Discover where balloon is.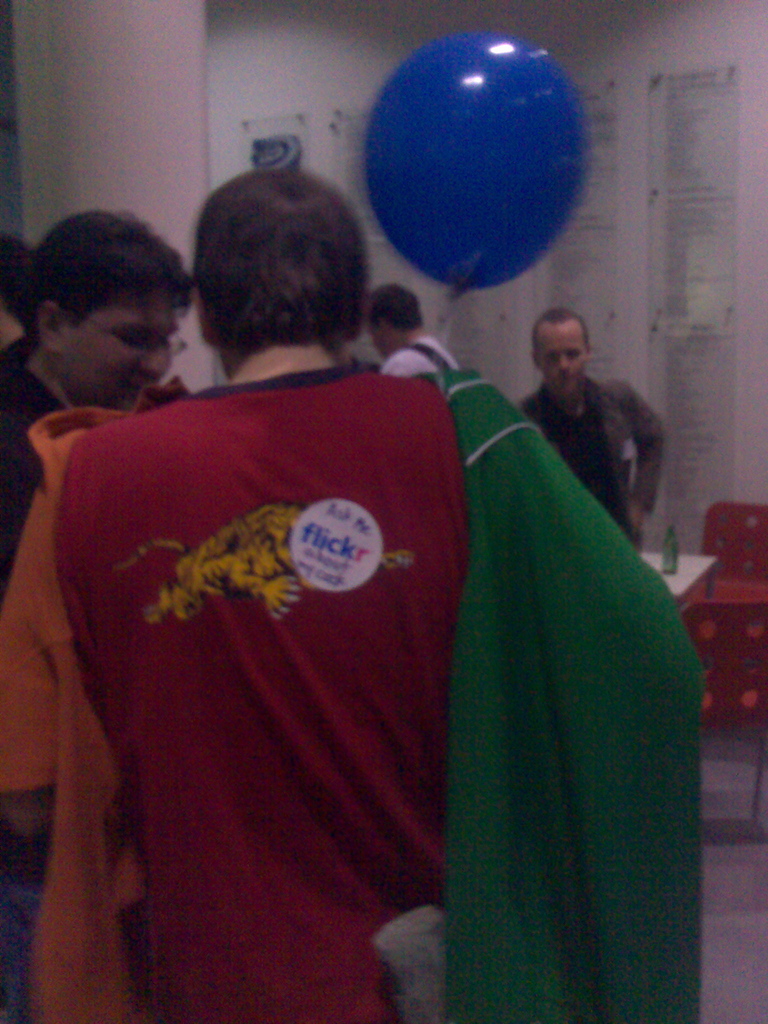
Discovered at <region>358, 33, 595, 297</region>.
